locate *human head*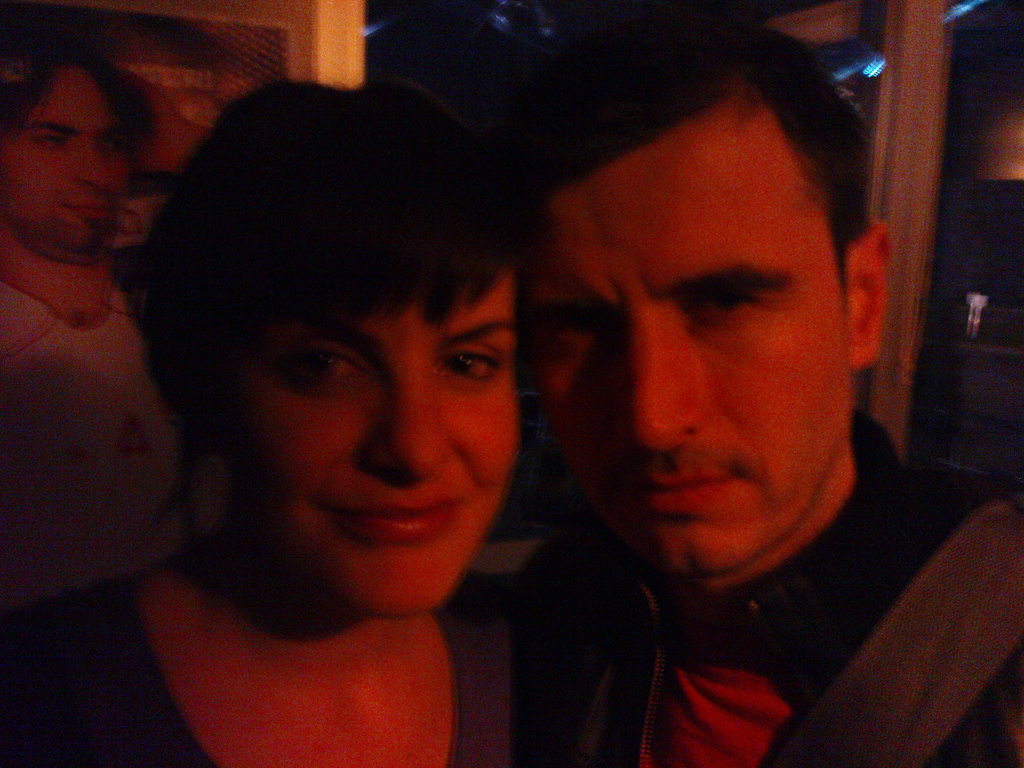
528/53/893/581
